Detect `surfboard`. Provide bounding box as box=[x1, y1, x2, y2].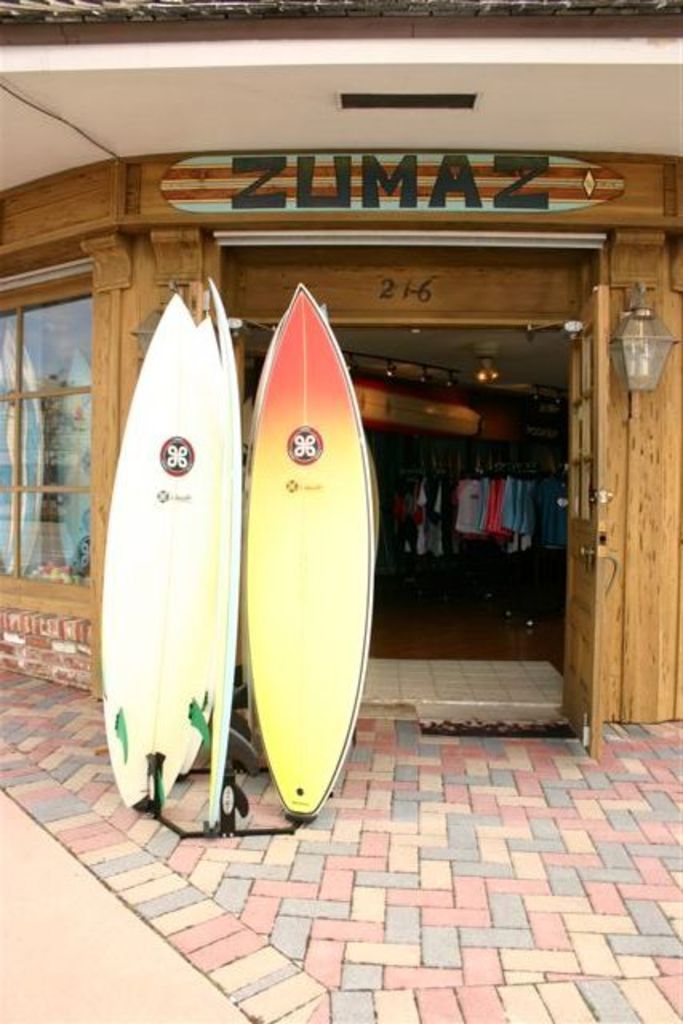
box=[160, 150, 630, 214].
